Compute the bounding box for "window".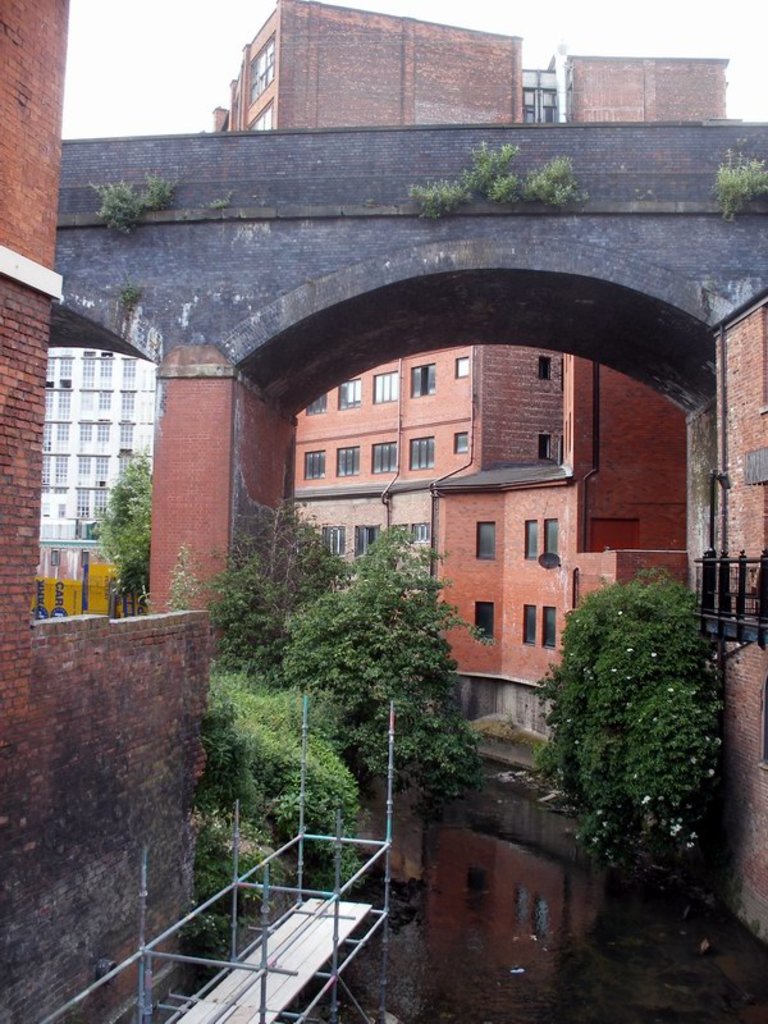
rect(338, 370, 365, 408).
